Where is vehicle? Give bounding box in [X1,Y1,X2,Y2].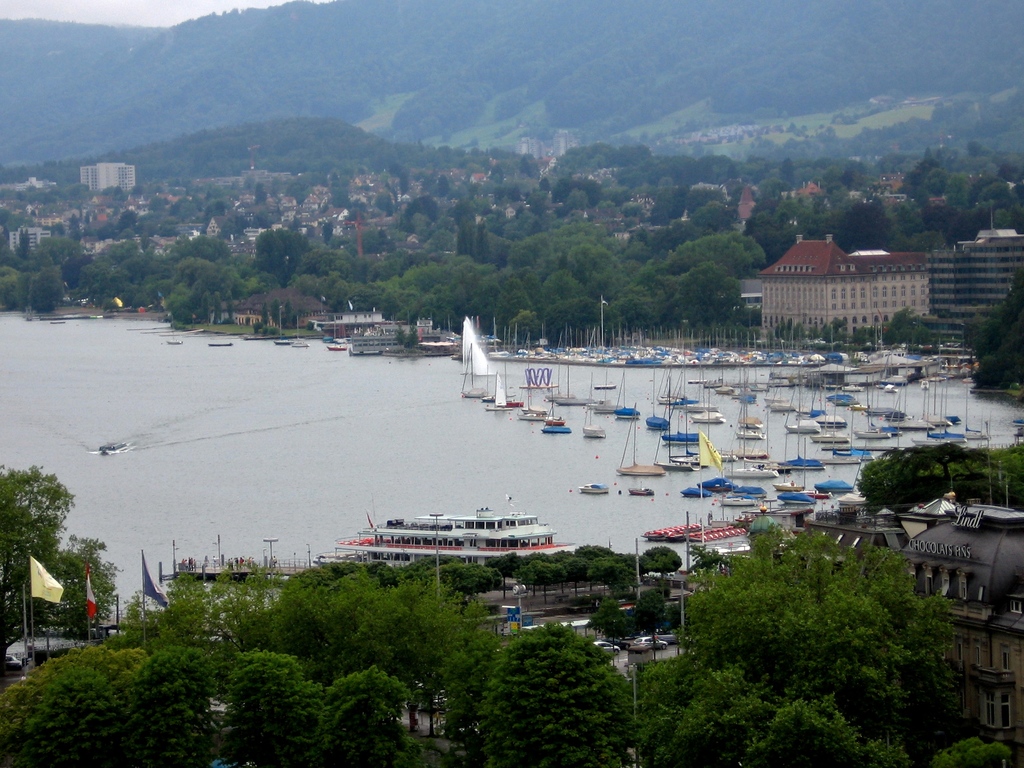
[155,524,311,581].
